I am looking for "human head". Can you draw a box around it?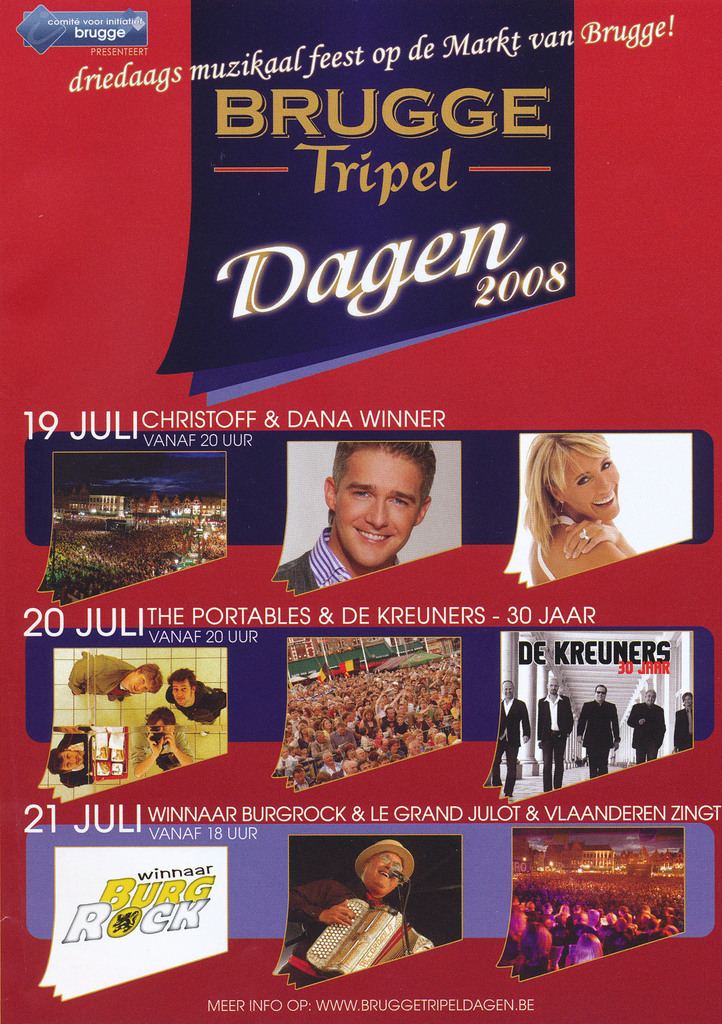
Sure, the bounding box is [540, 435, 622, 522].
